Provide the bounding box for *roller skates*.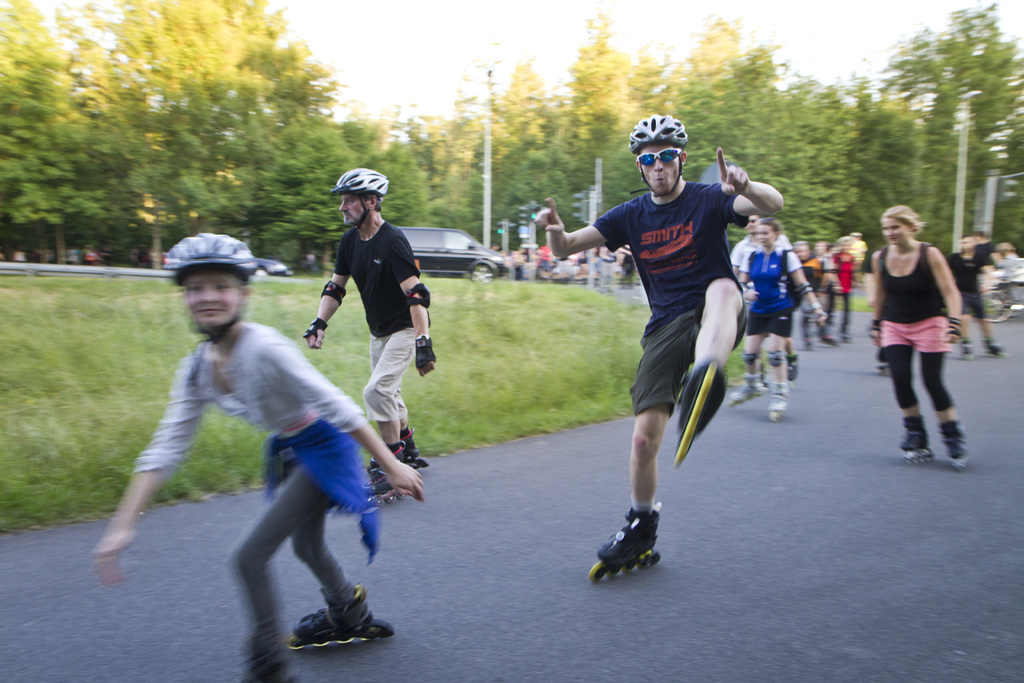
detection(788, 353, 800, 379).
